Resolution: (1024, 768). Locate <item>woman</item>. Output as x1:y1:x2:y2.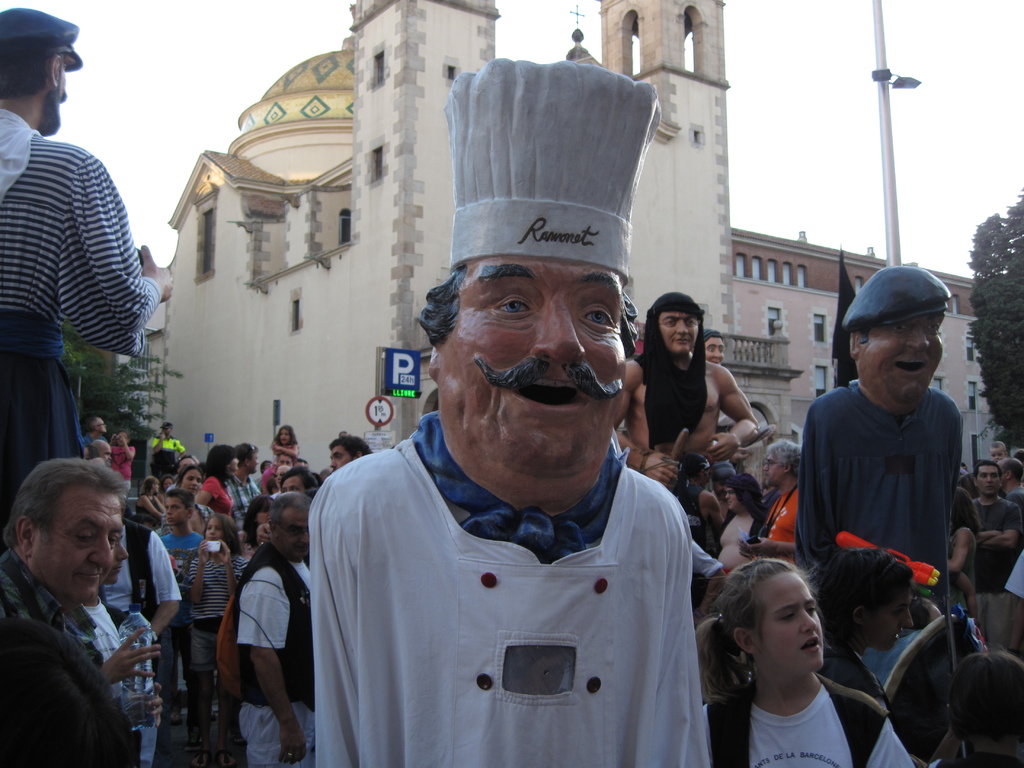
136:472:166:525.
